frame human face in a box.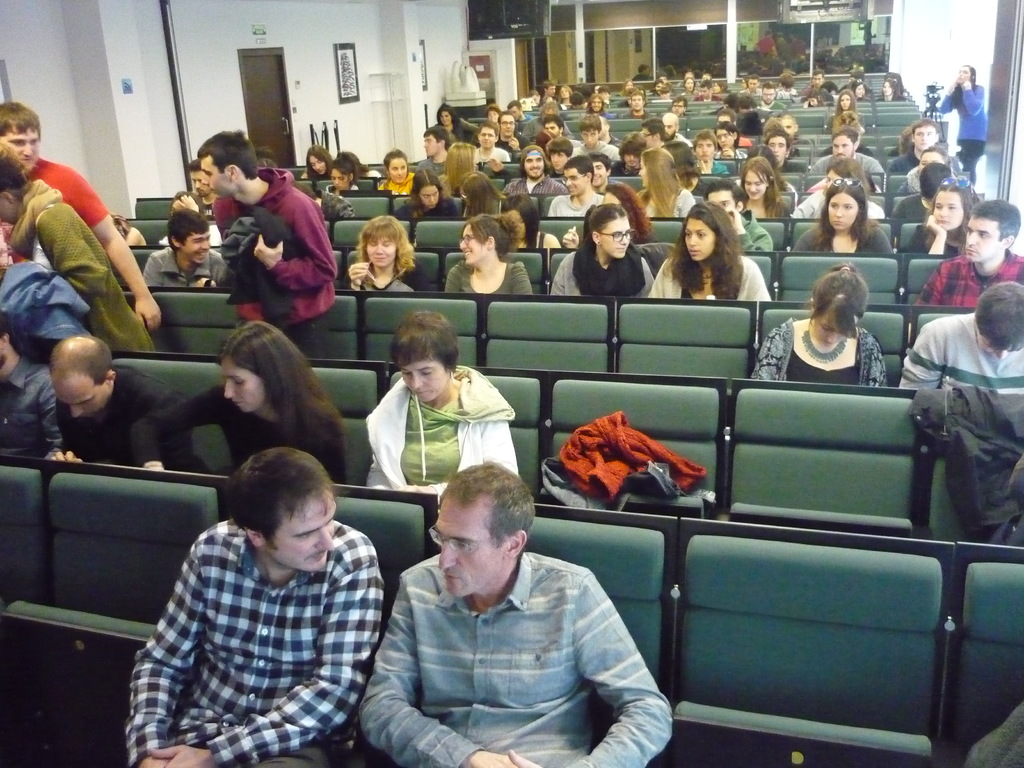
(440,110,452,124).
